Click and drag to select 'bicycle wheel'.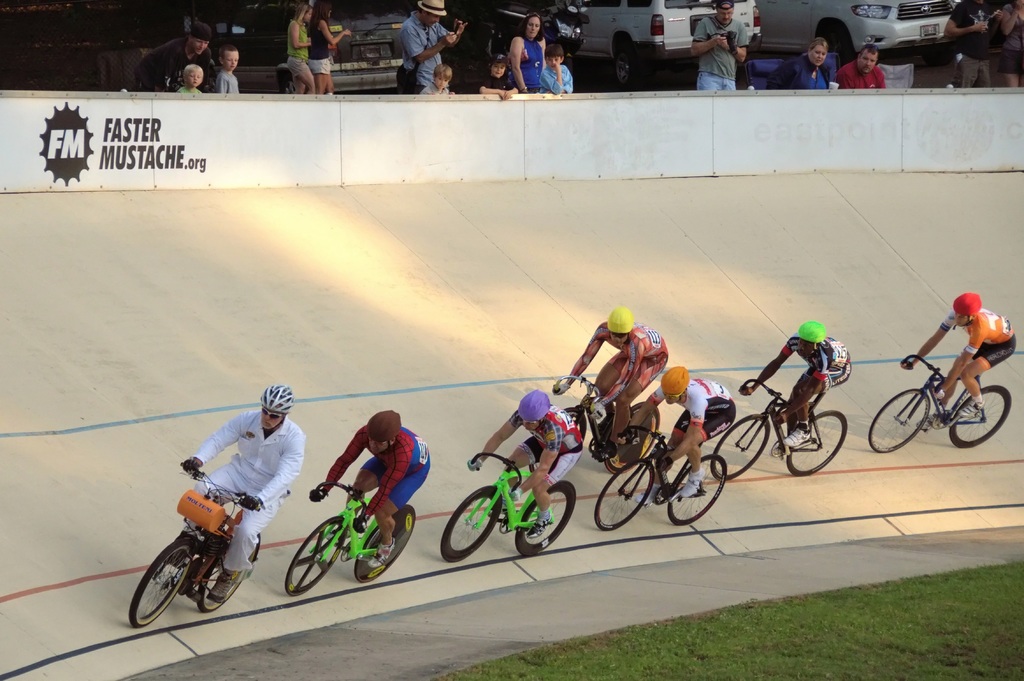
Selection: box(868, 385, 929, 453).
